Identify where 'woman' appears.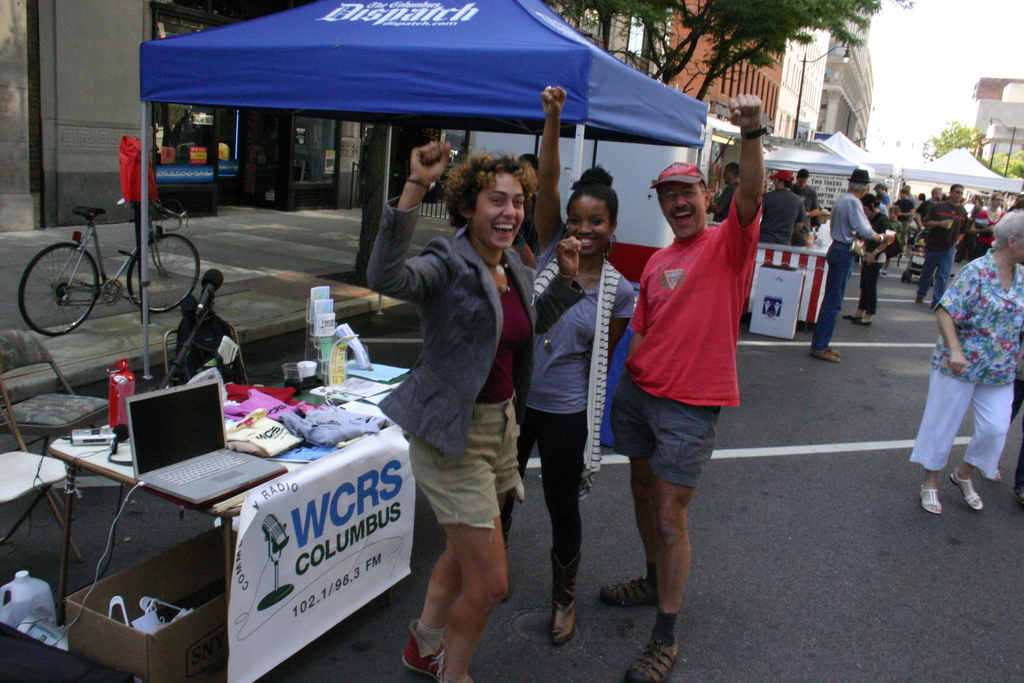
Appears at x1=837, y1=190, x2=899, y2=329.
